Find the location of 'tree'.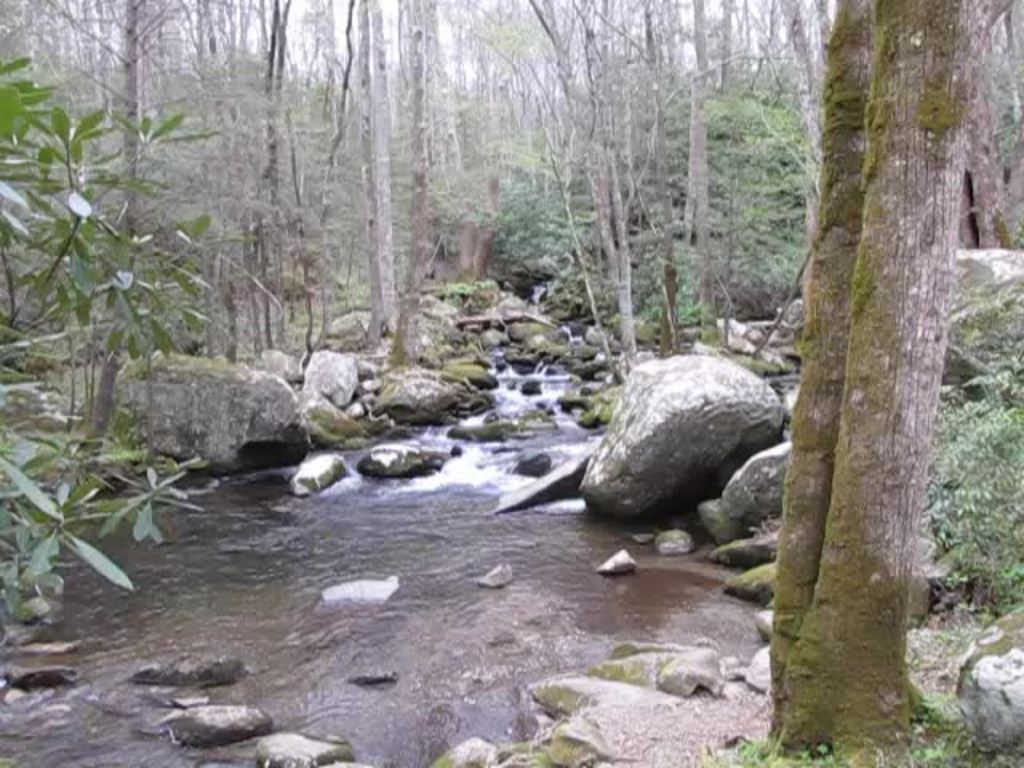
Location: <region>669, 0, 717, 365</region>.
